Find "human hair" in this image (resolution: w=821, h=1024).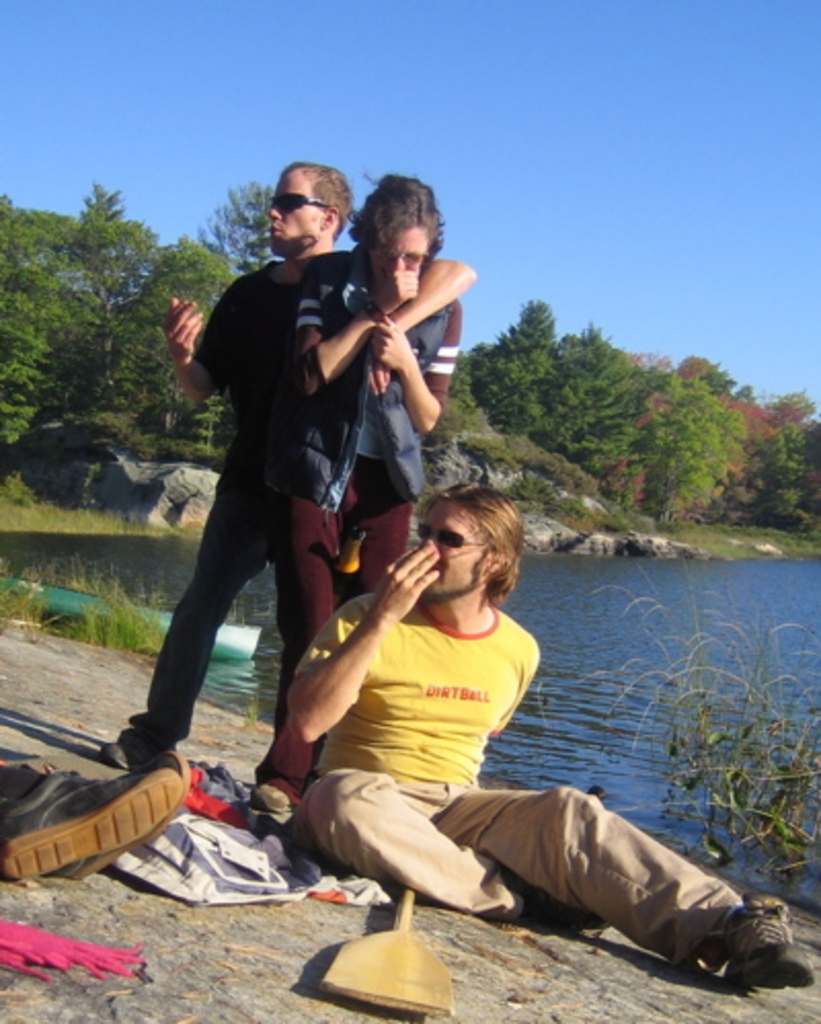
279 158 357 244.
